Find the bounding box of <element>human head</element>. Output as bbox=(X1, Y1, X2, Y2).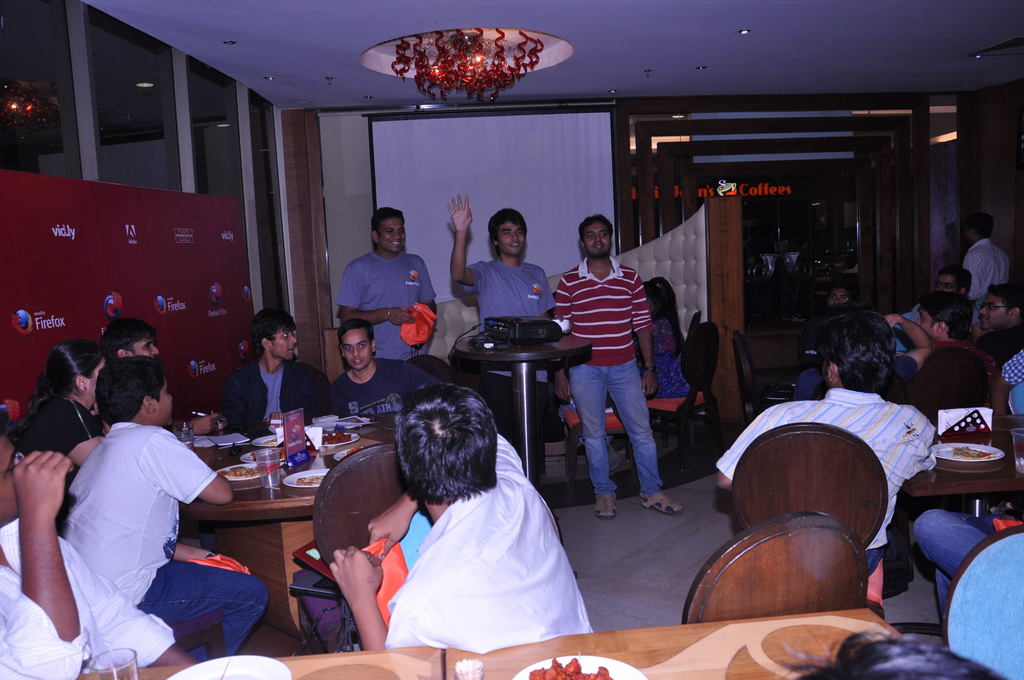
bbox=(368, 204, 406, 253).
